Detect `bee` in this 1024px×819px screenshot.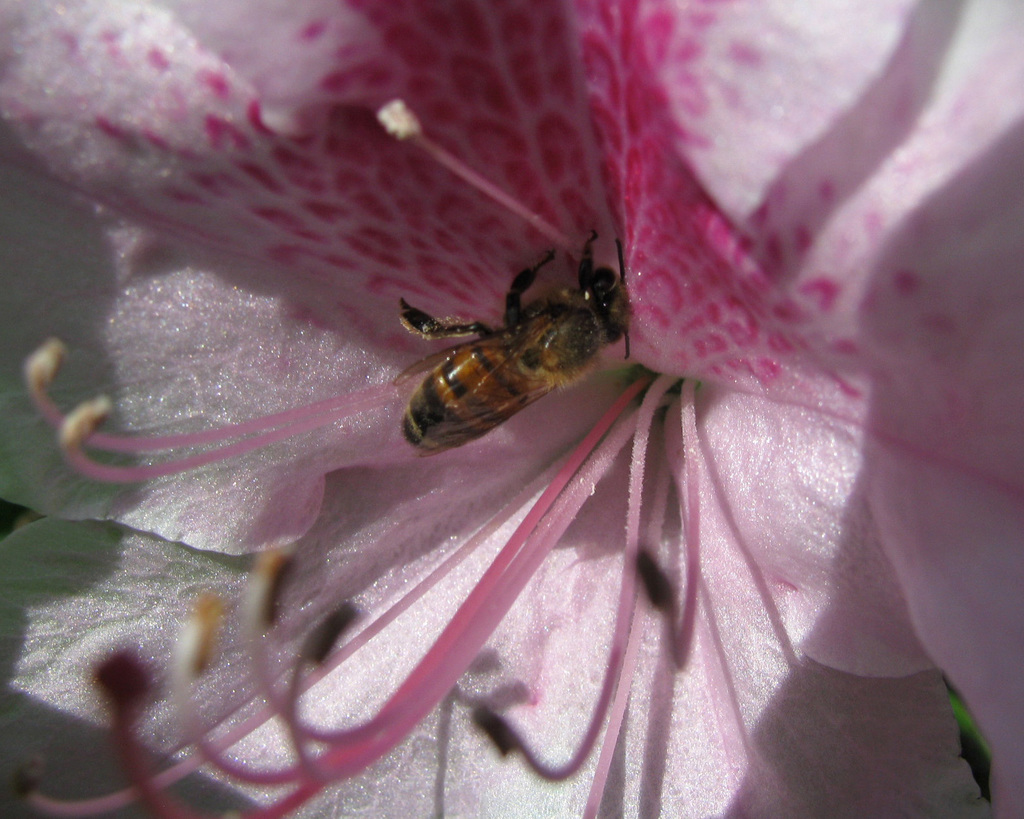
Detection: l=365, t=223, r=654, b=481.
